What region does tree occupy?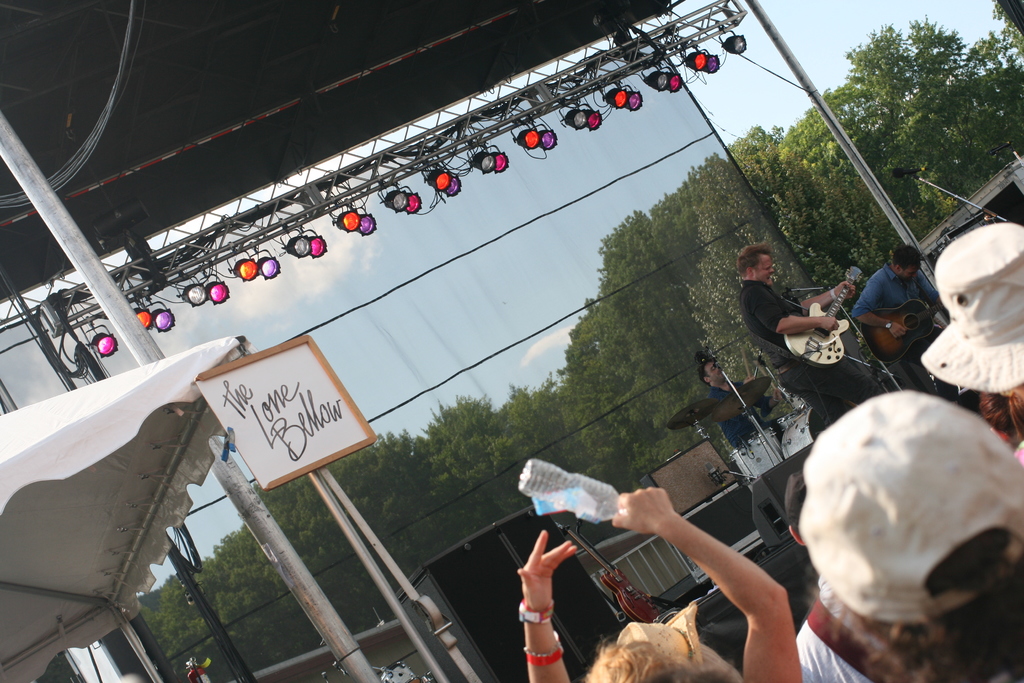
bbox(255, 443, 431, 591).
